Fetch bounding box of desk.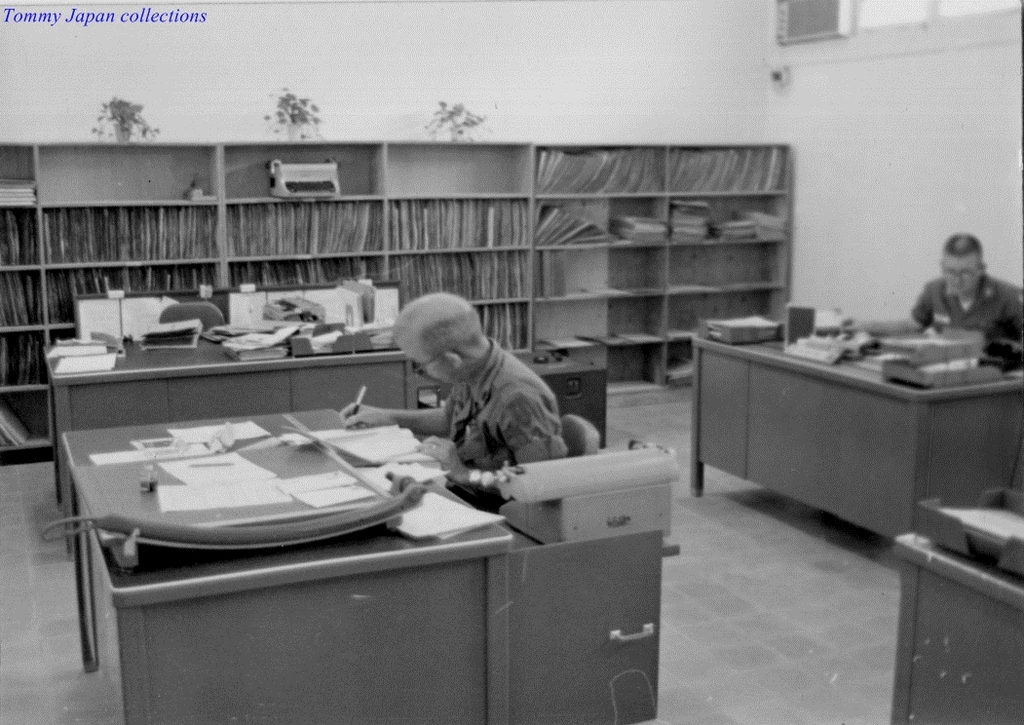
Bbox: region(886, 527, 1023, 724).
